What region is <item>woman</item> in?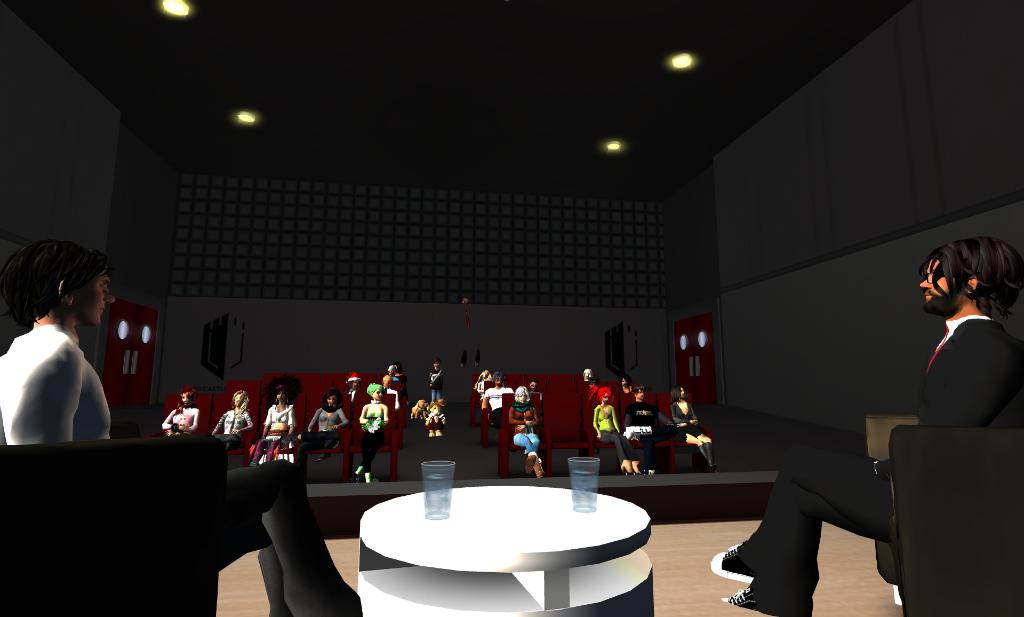
588 387 645 476.
